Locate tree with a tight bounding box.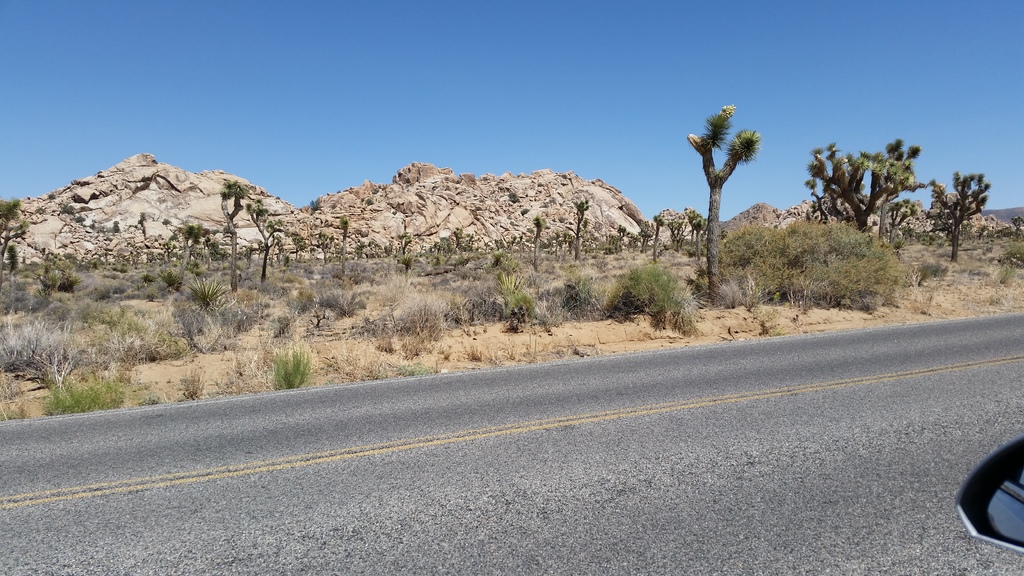
box=[333, 210, 353, 282].
